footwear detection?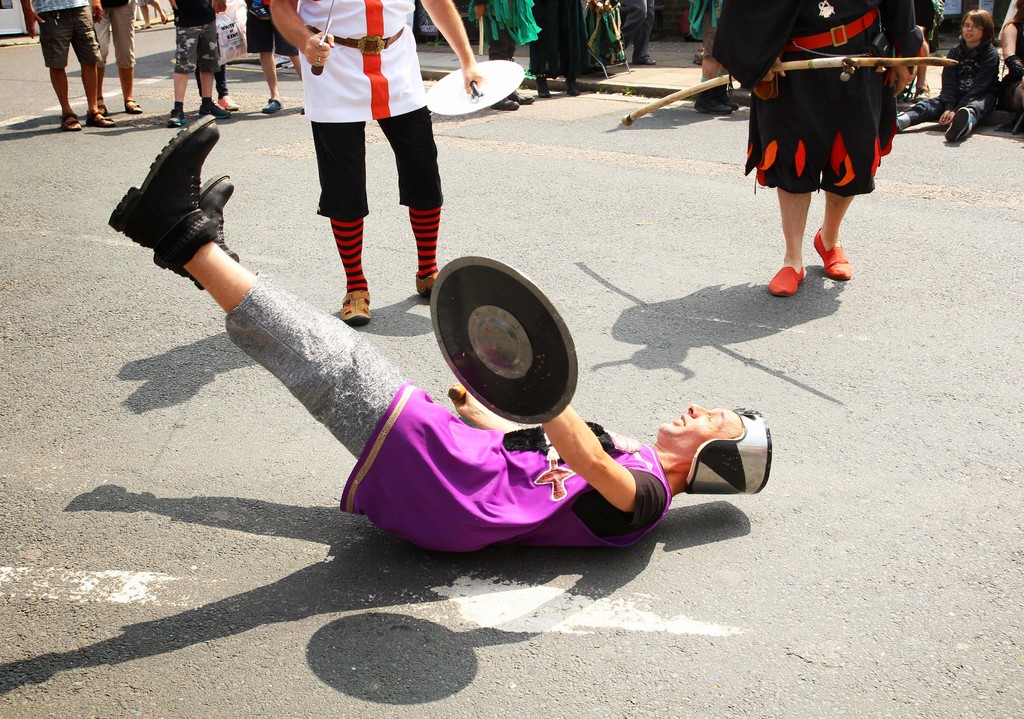
detection(694, 88, 725, 116)
